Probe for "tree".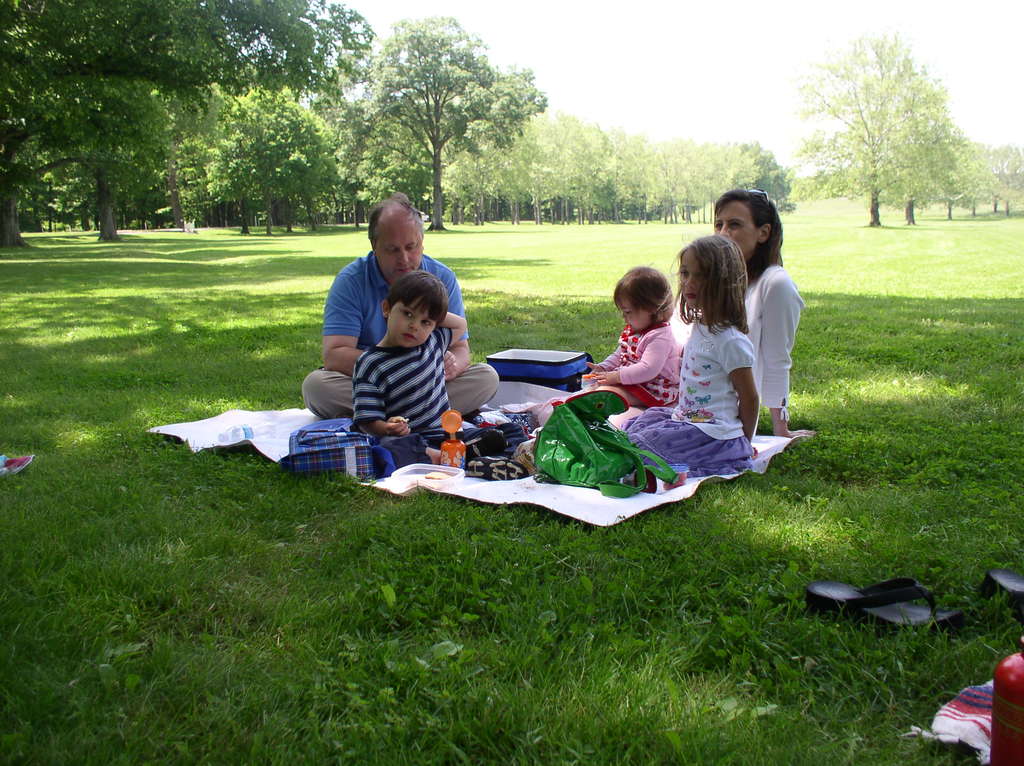
Probe result: bbox=[884, 71, 954, 224].
